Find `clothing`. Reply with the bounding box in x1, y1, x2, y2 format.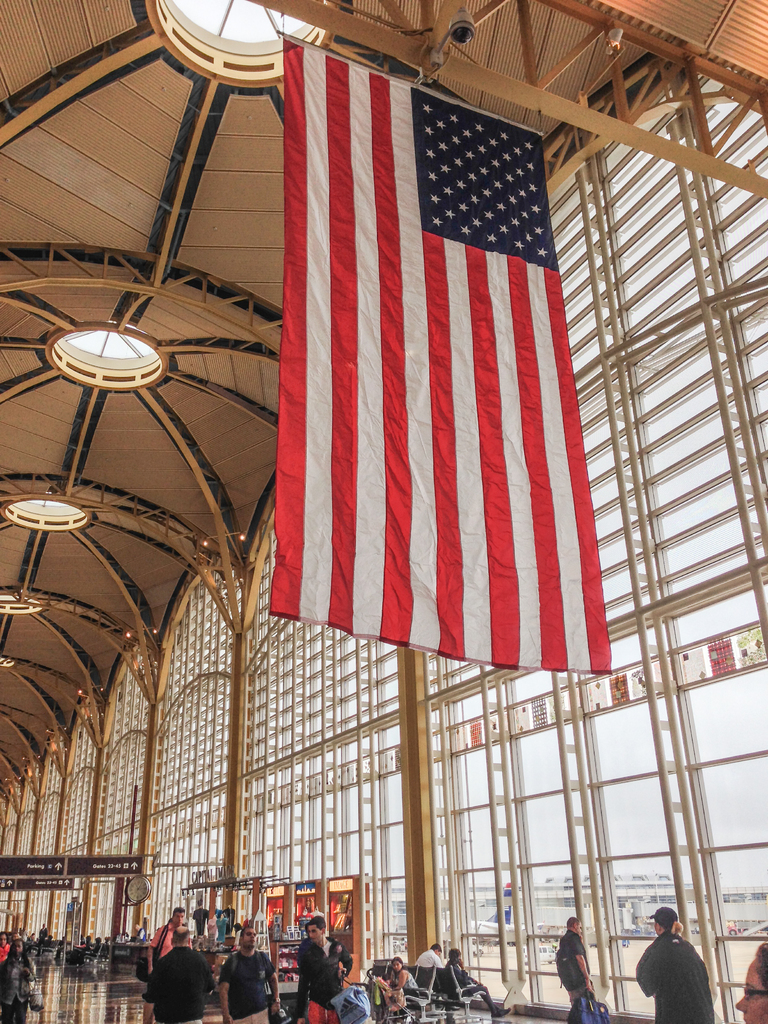
136, 929, 209, 1023.
